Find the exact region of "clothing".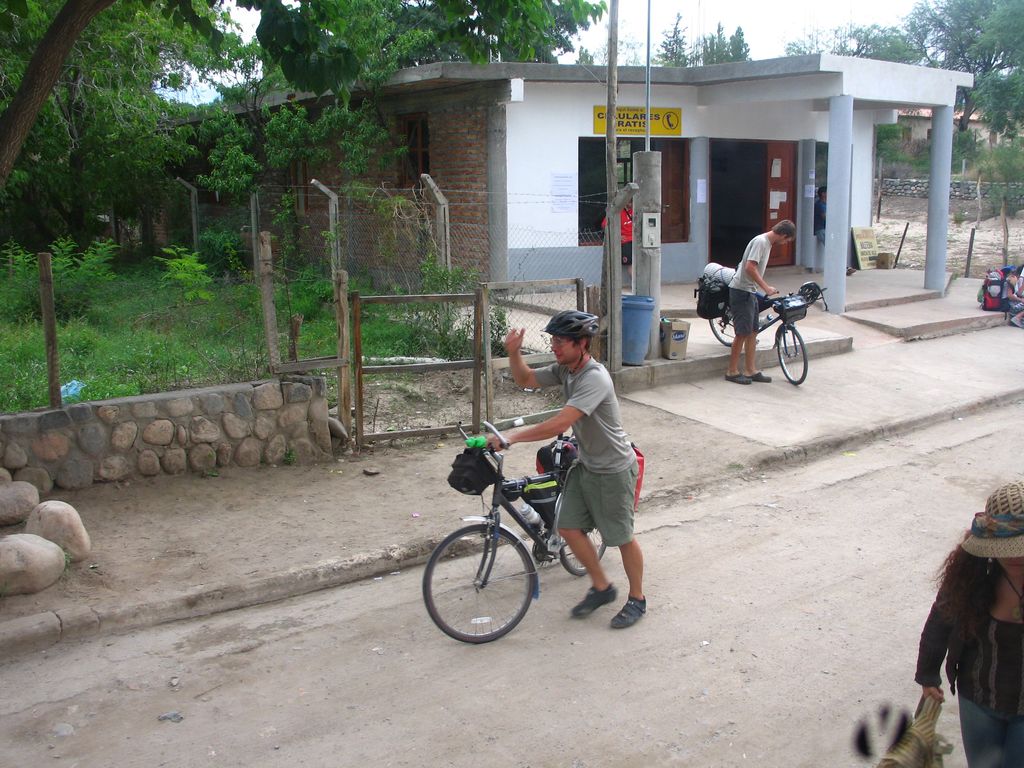
Exact region: l=917, t=557, r=1023, b=767.
